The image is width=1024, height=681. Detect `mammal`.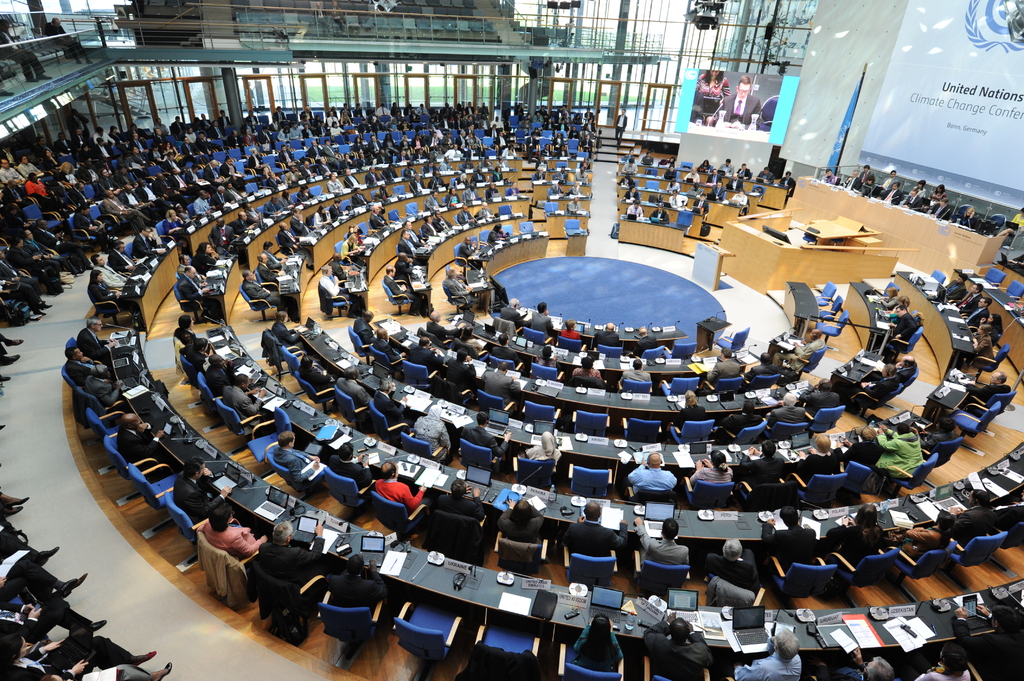
Detection: 408 403 450 451.
